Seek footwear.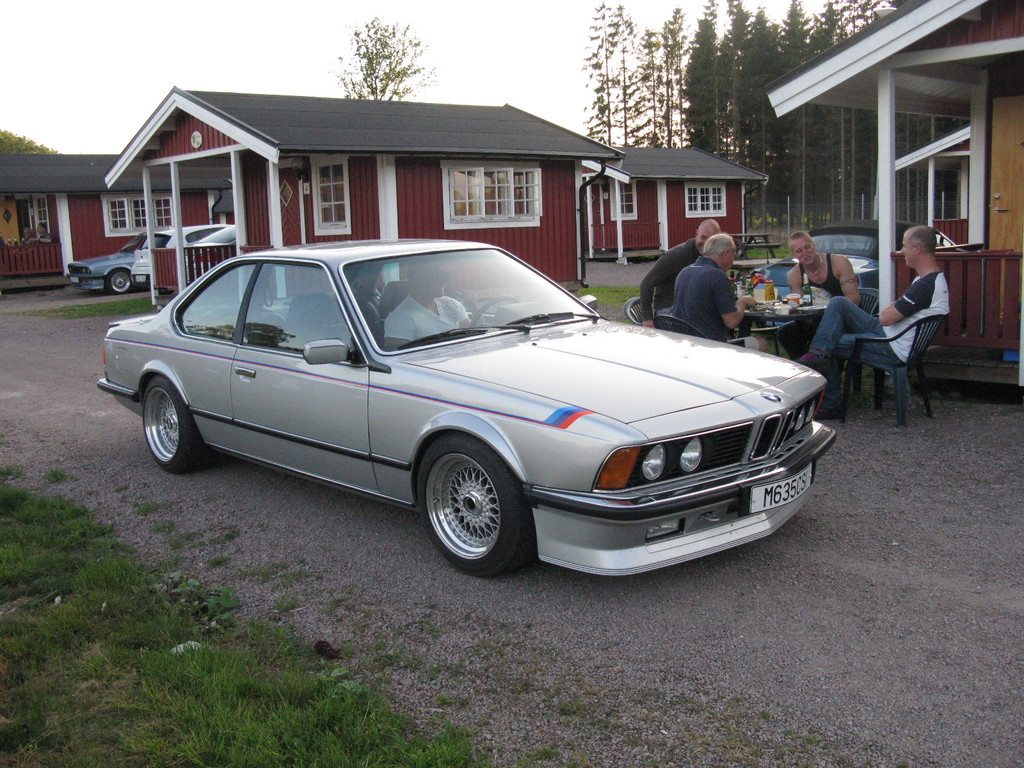
region(817, 406, 844, 421).
